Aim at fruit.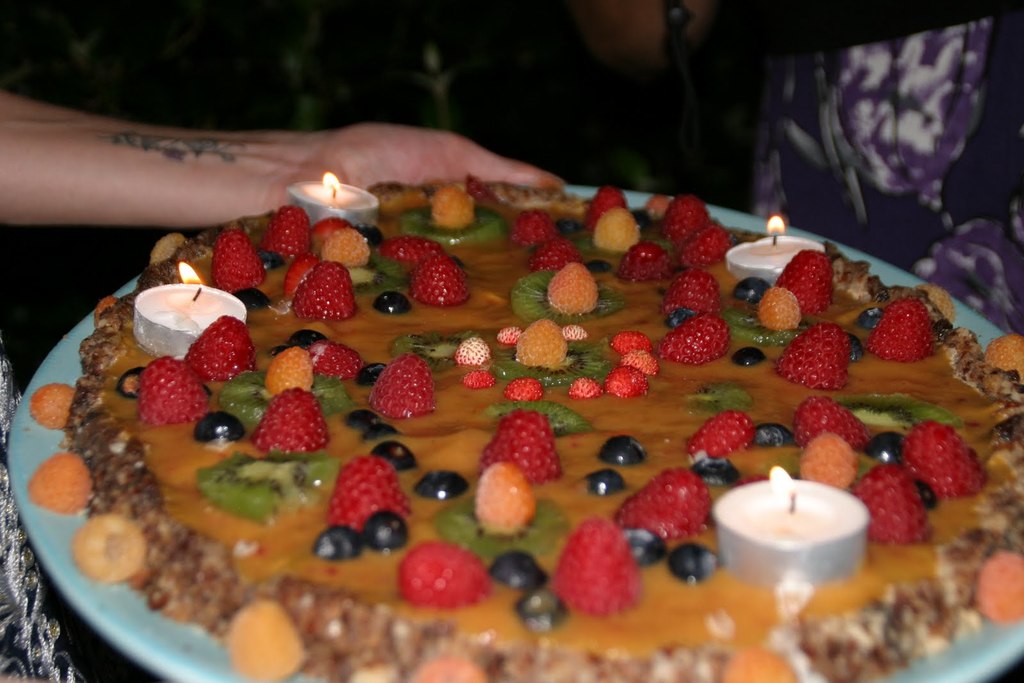
Aimed at Rect(26, 451, 95, 517).
